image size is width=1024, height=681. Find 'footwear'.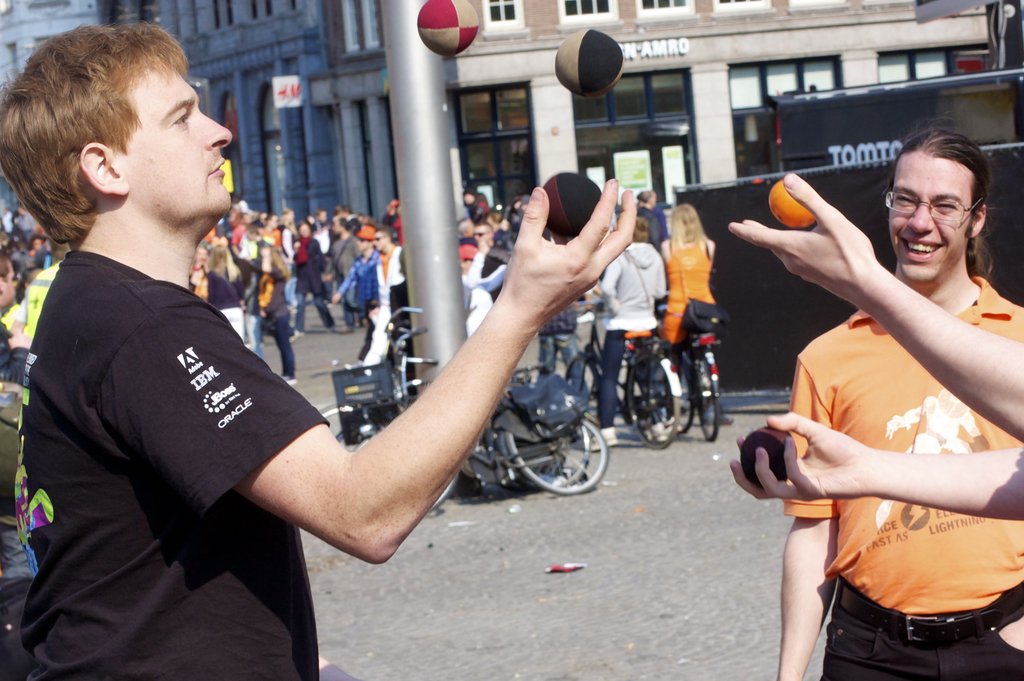
(589, 424, 621, 453).
